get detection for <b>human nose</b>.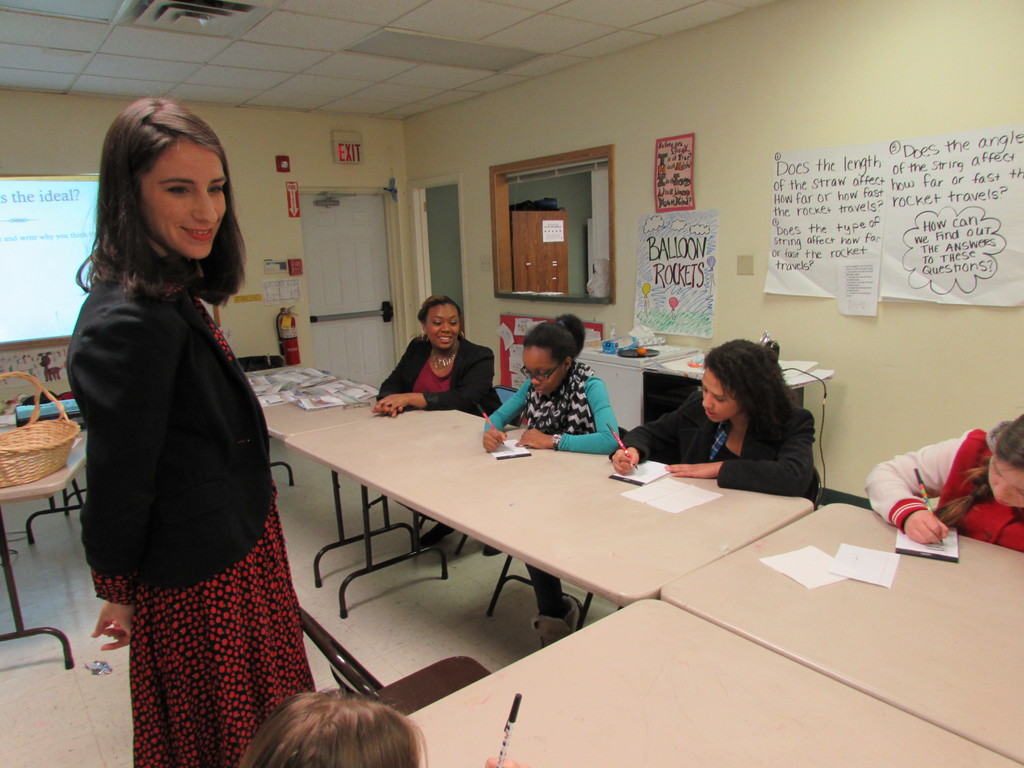
Detection: 527 372 538 382.
